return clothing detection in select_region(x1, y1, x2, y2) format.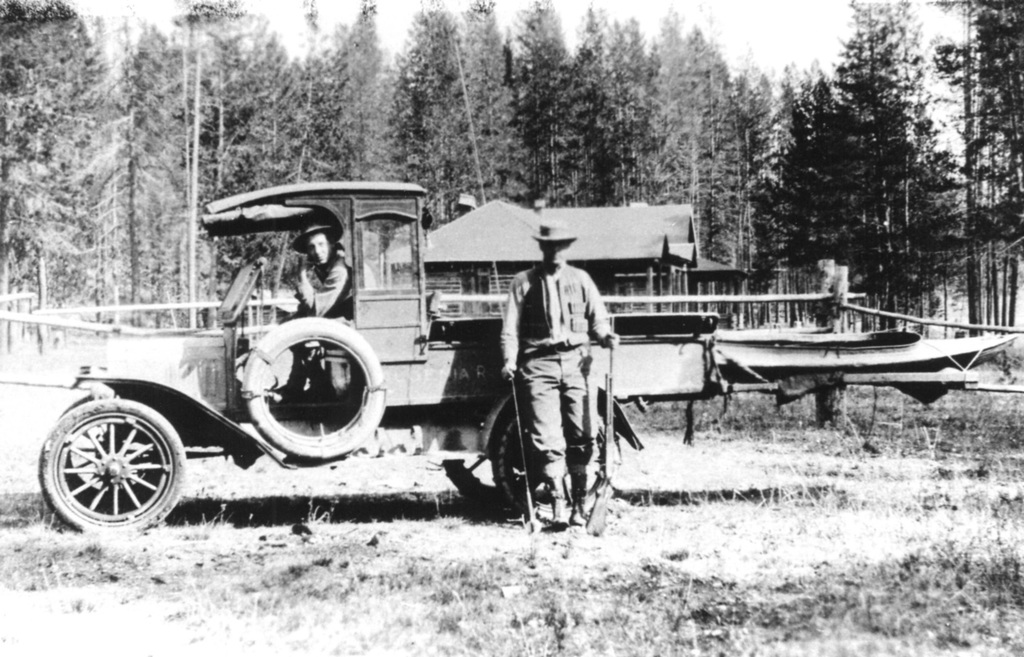
select_region(289, 247, 357, 390).
